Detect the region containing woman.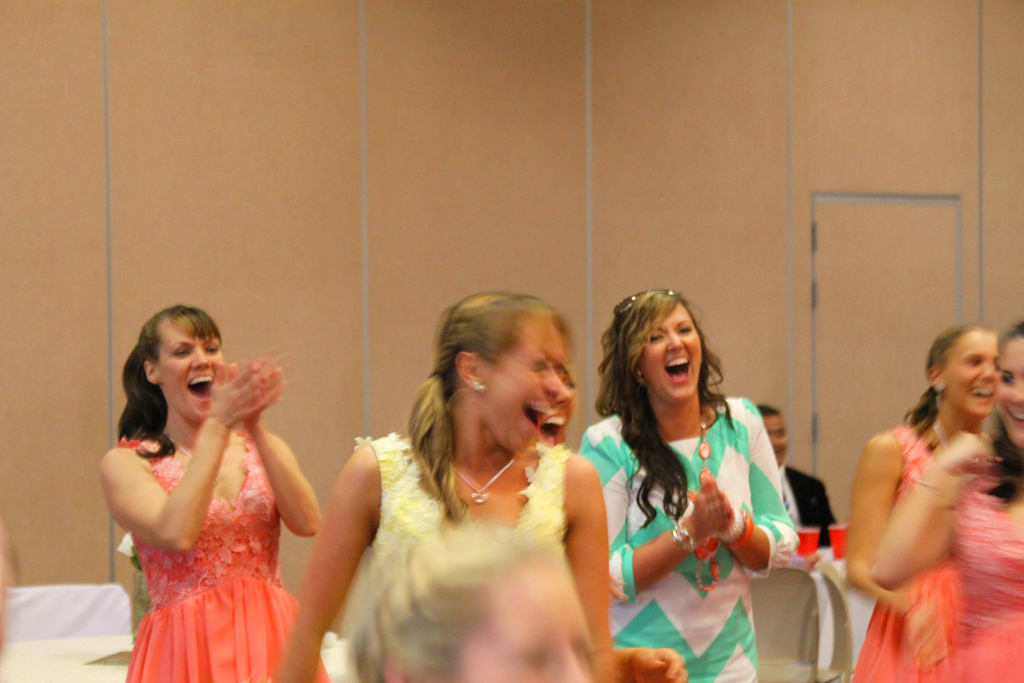
select_region(838, 320, 1006, 682).
